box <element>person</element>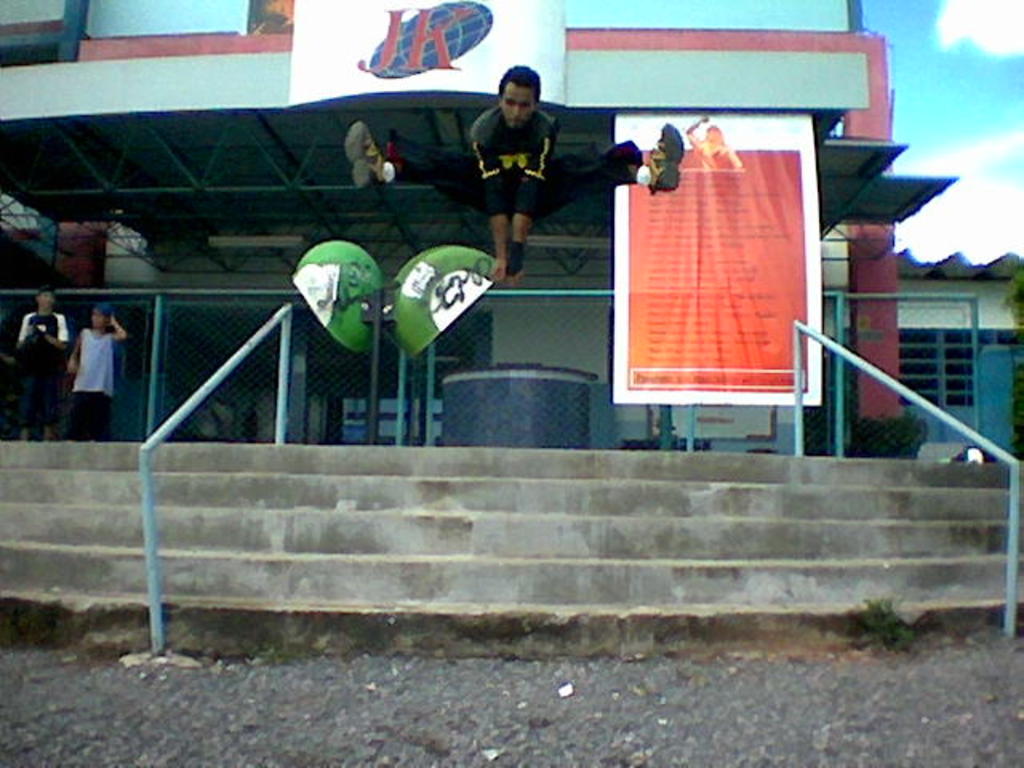
select_region(682, 115, 744, 170)
